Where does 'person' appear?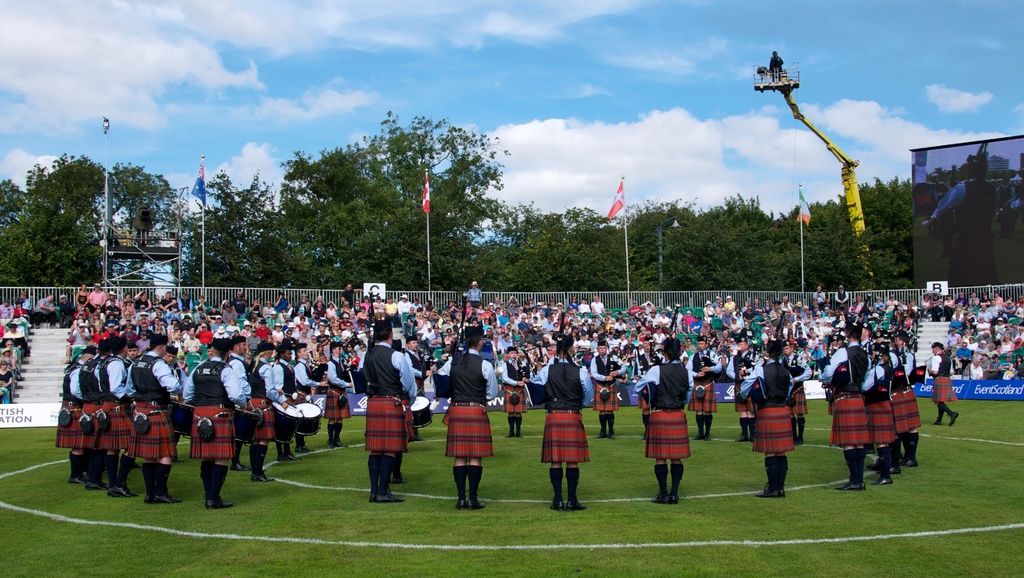
Appears at {"left": 926, "top": 148, "right": 997, "bottom": 274}.
